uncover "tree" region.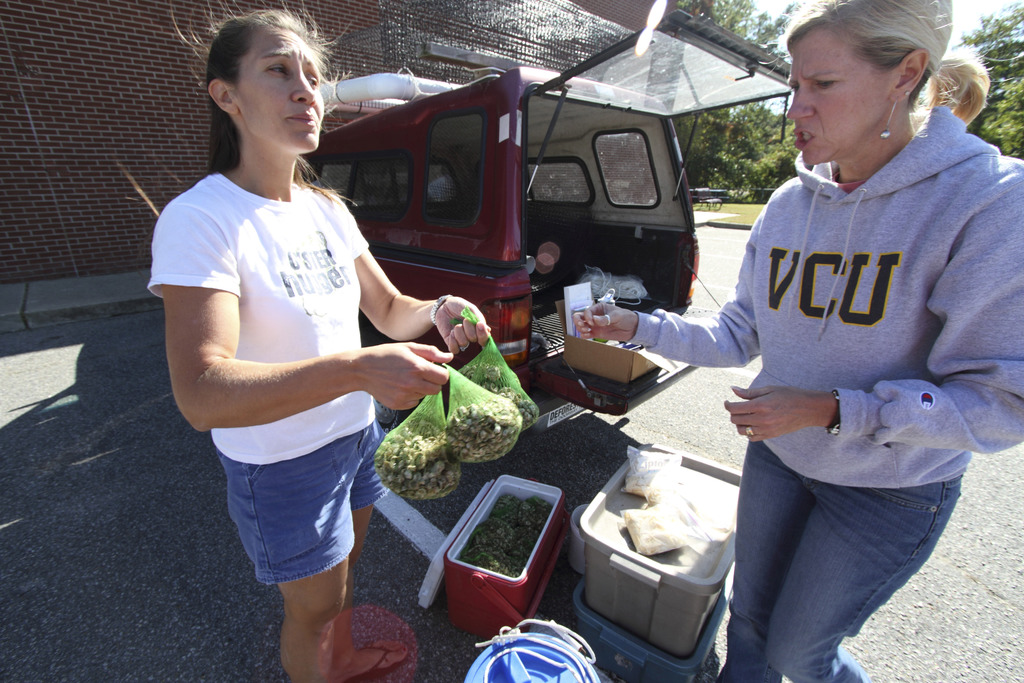
Uncovered: <bbox>667, 0, 826, 214</bbox>.
